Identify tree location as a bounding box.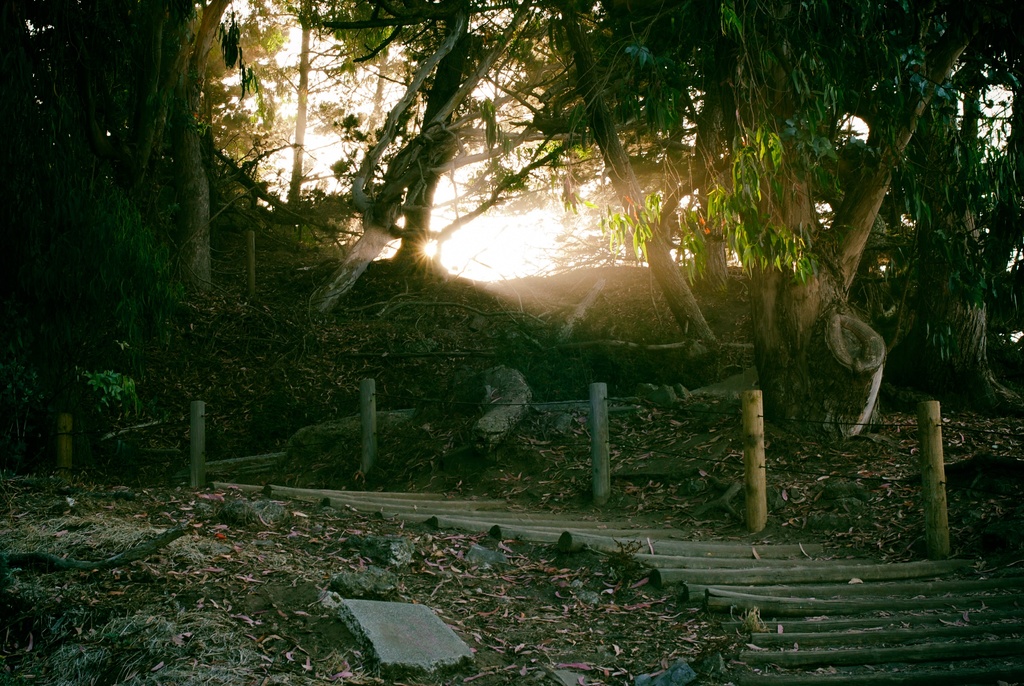
662, 0, 1023, 435.
